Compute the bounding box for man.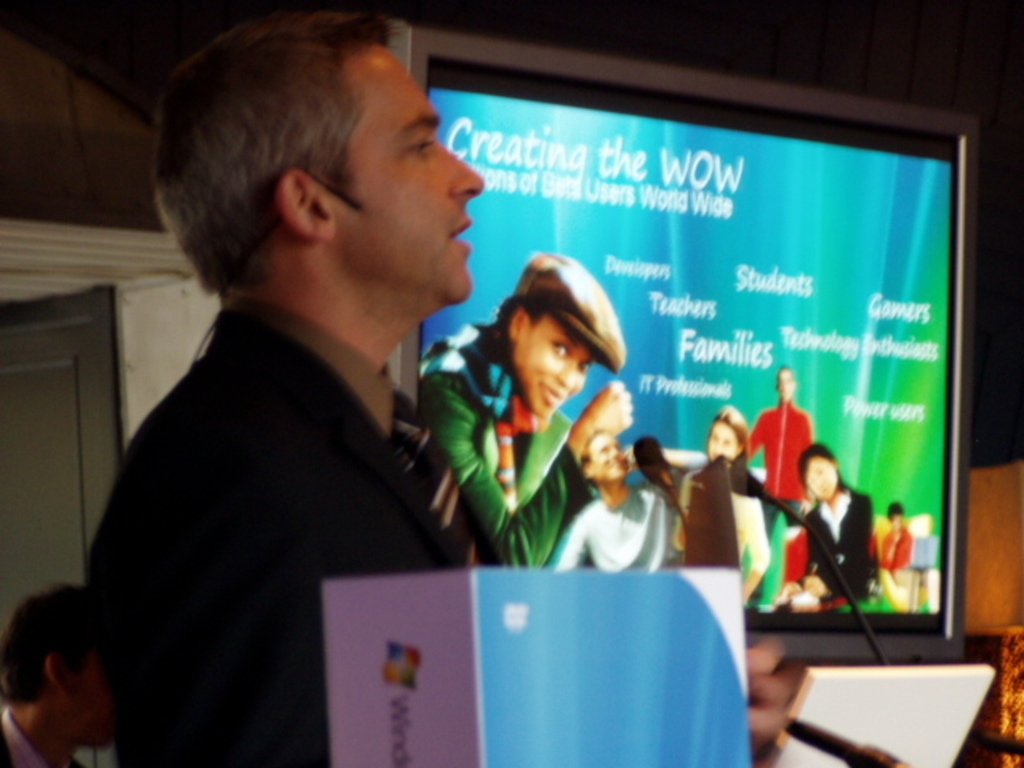
(61, 22, 522, 726).
